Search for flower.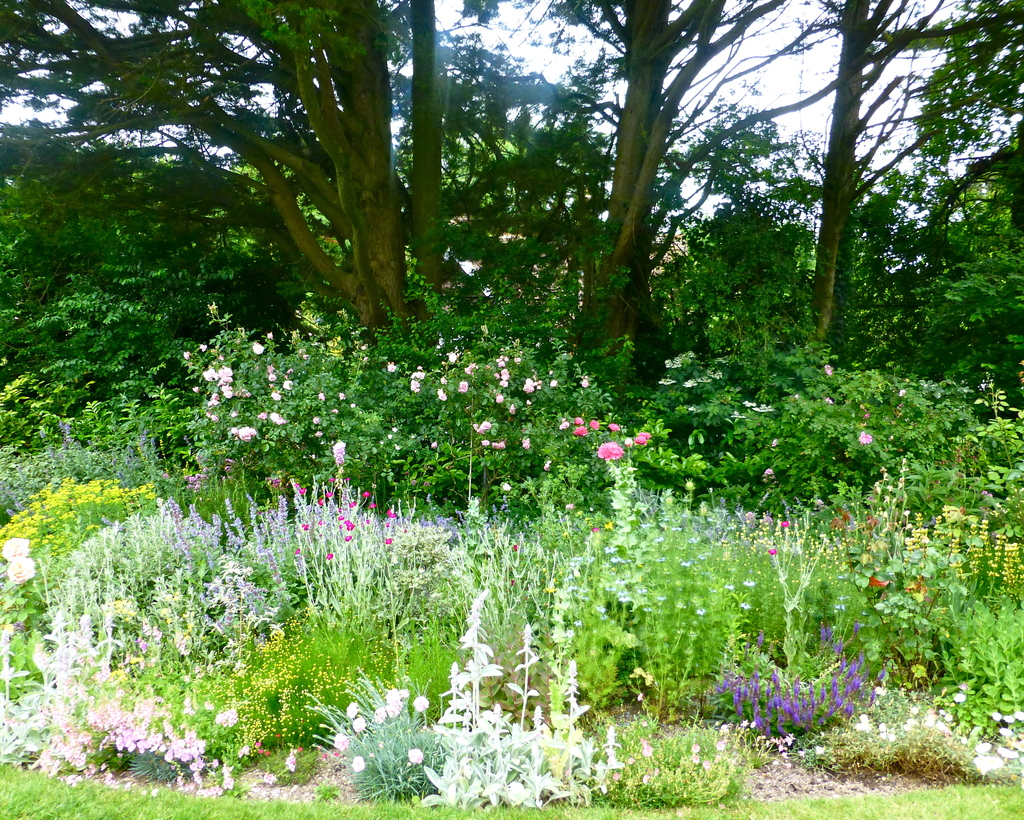
Found at 389,423,399,433.
